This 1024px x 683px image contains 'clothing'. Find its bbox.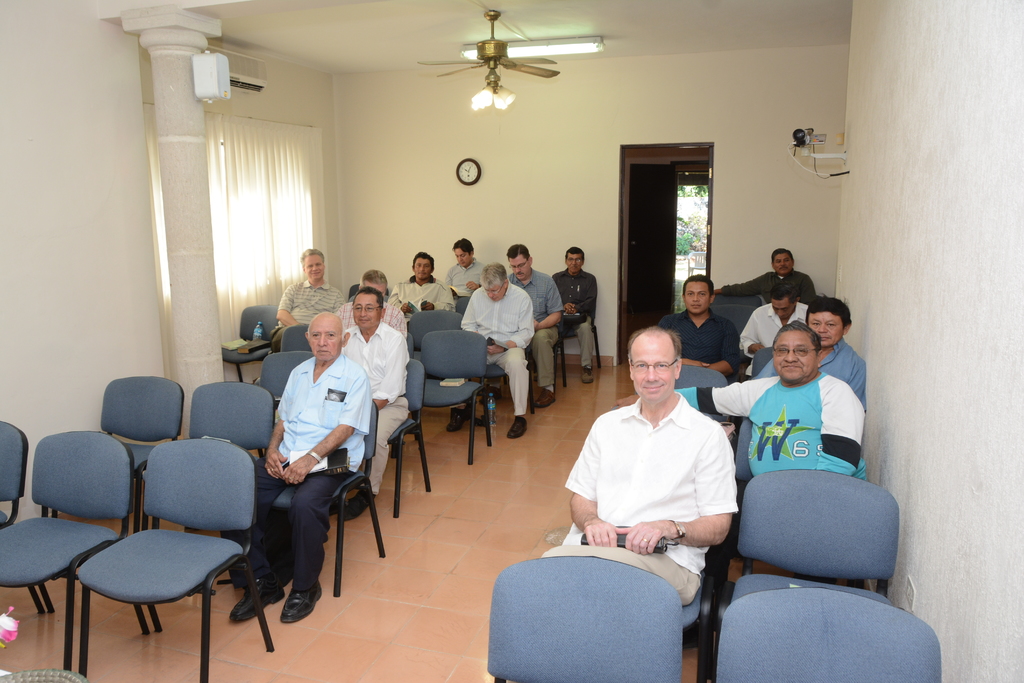
Rect(391, 278, 451, 317).
